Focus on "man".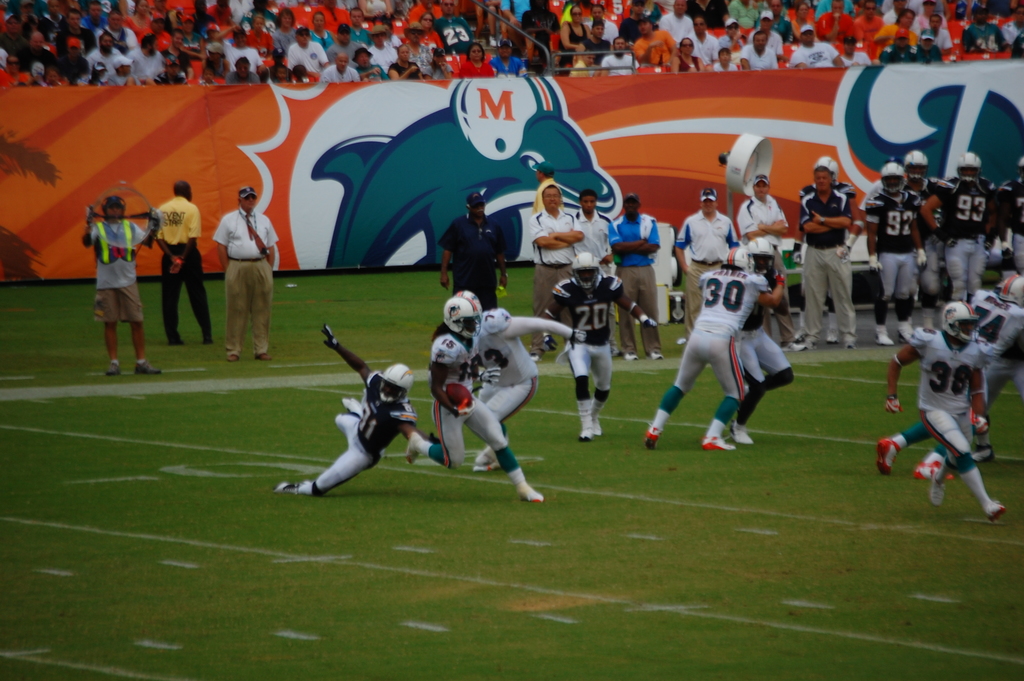
Focused at (left=883, top=306, right=1005, bottom=523).
